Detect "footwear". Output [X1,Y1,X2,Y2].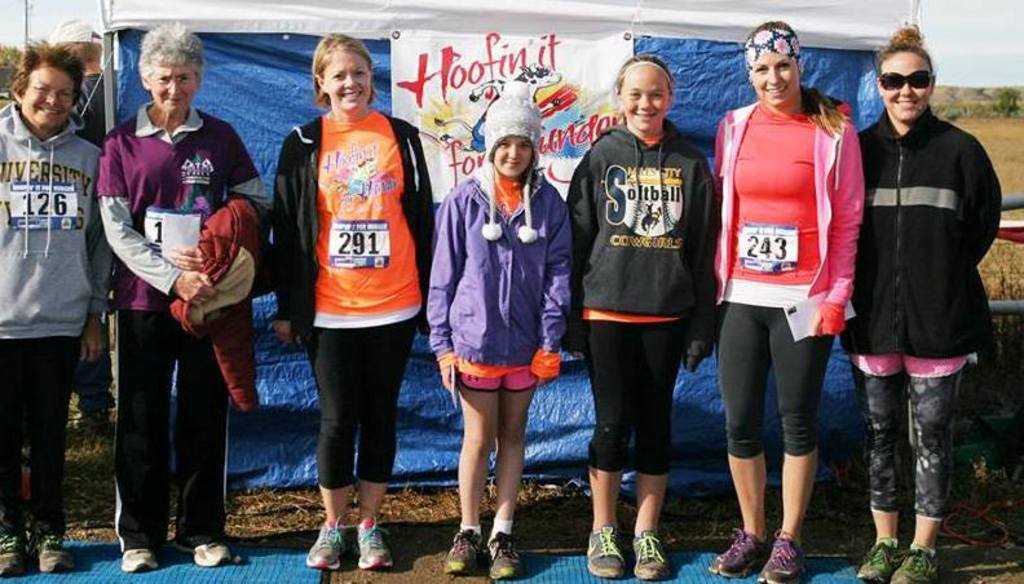
[892,544,946,583].
